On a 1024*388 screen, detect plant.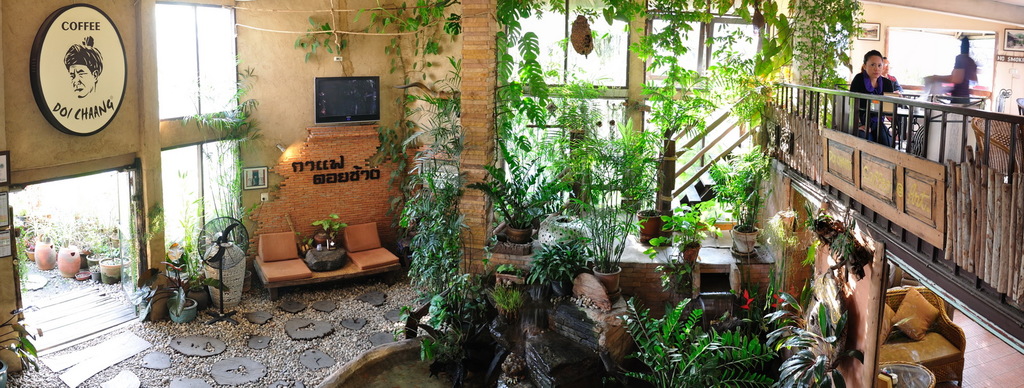
select_region(310, 207, 348, 232).
